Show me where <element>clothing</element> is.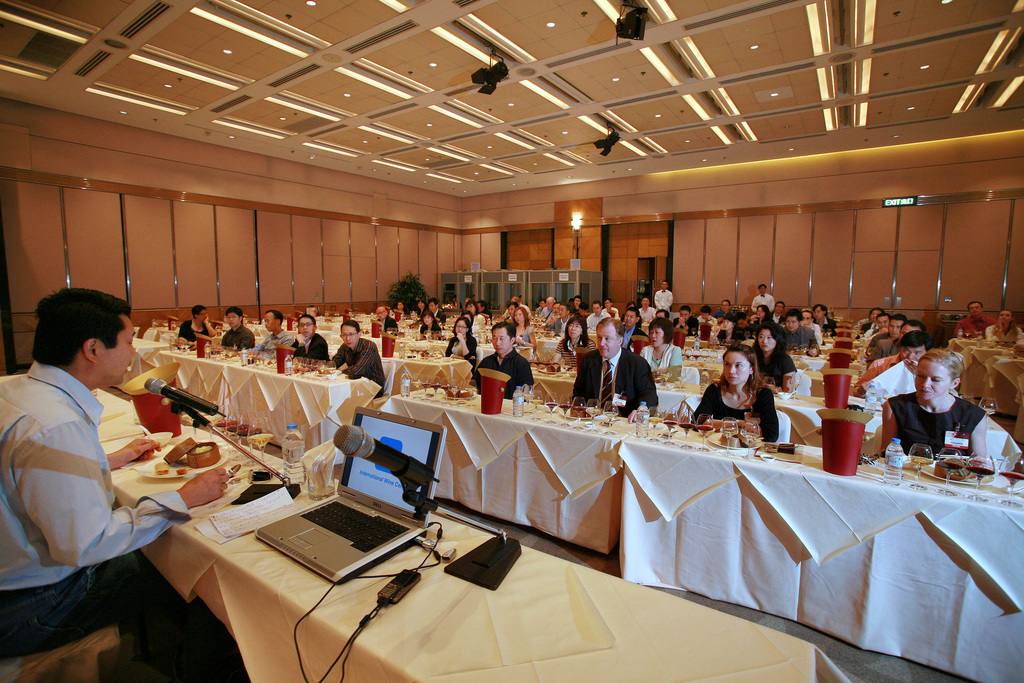
<element>clothing</element> is at select_region(0, 361, 195, 648).
